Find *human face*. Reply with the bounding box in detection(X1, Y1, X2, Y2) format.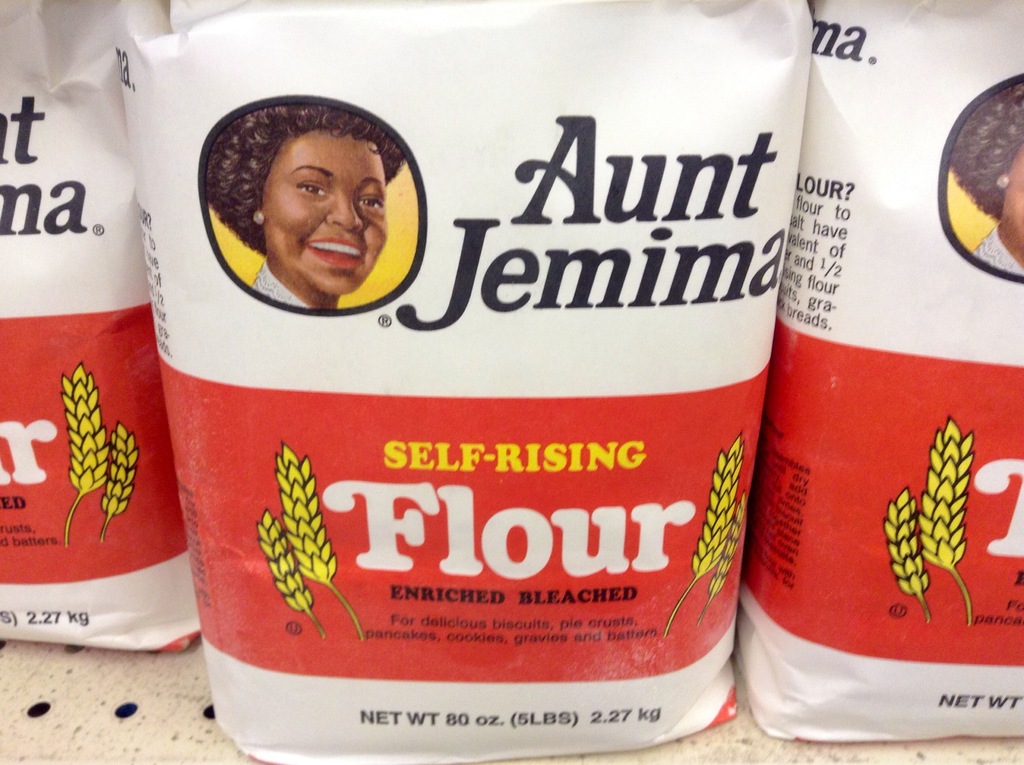
detection(258, 127, 390, 298).
